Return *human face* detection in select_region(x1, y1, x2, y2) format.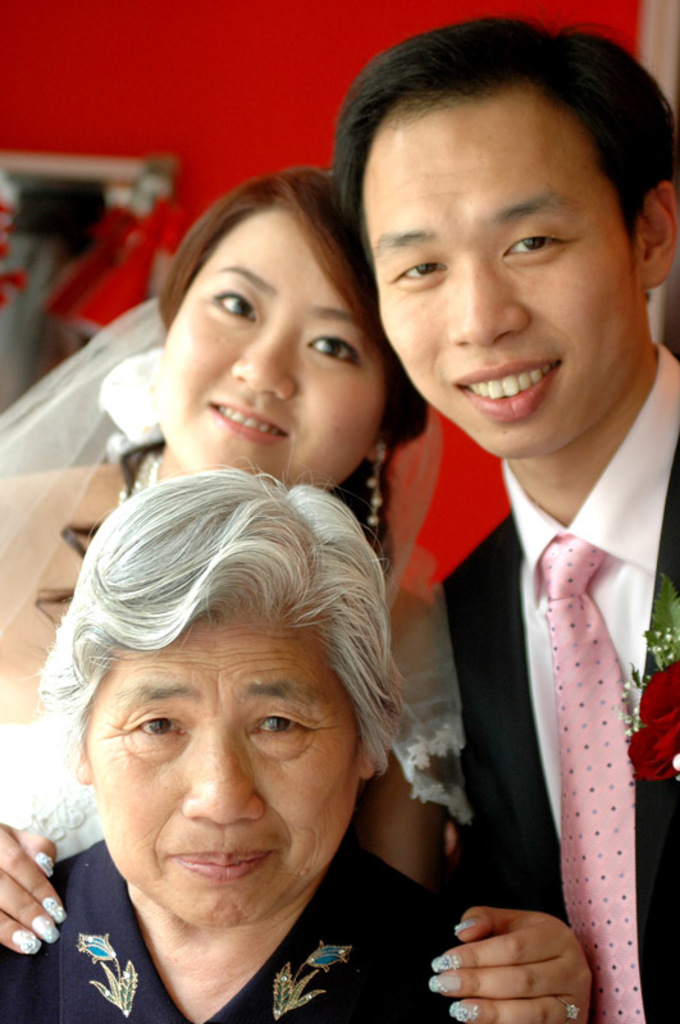
select_region(356, 90, 625, 465).
